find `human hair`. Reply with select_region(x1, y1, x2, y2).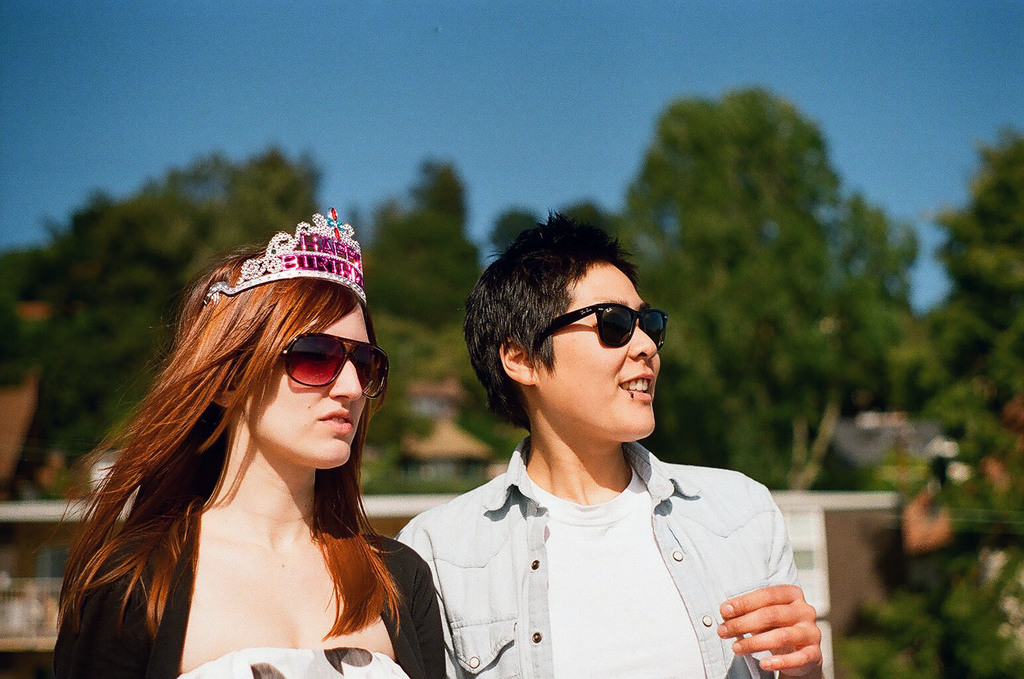
select_region(66, 219, 412, 668).
